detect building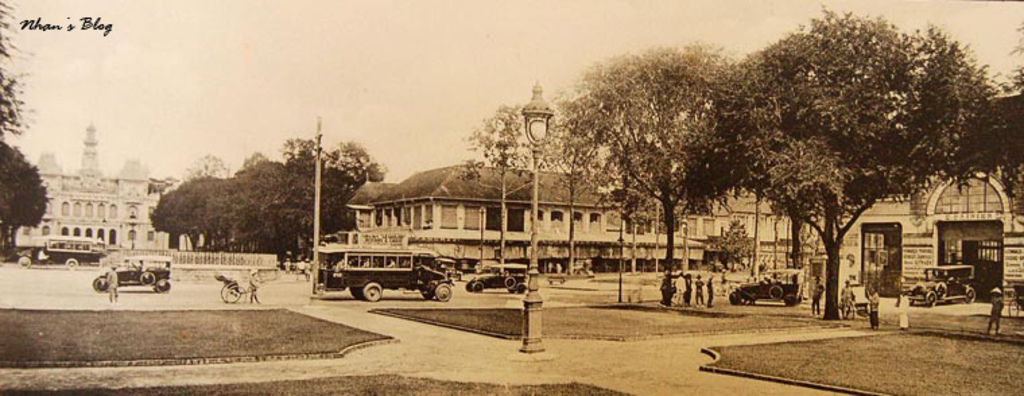
select_region(798, 89, 1023, 307)
